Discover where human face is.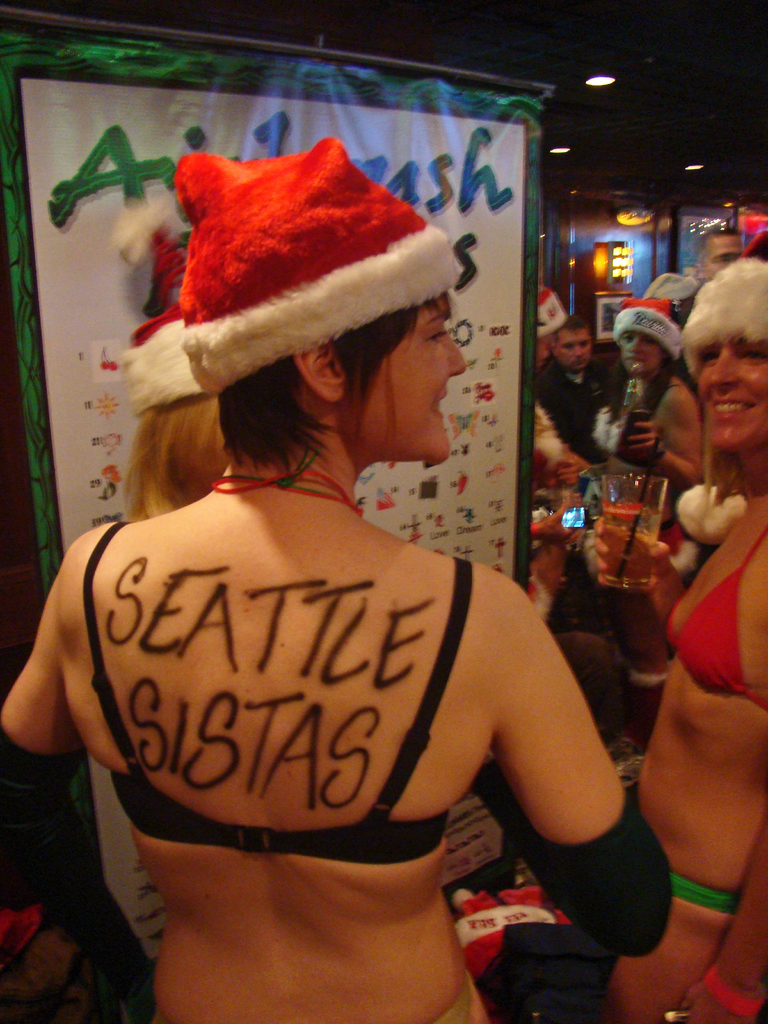
Discovered at [left=704, top=233, right=742, bottom=278].
